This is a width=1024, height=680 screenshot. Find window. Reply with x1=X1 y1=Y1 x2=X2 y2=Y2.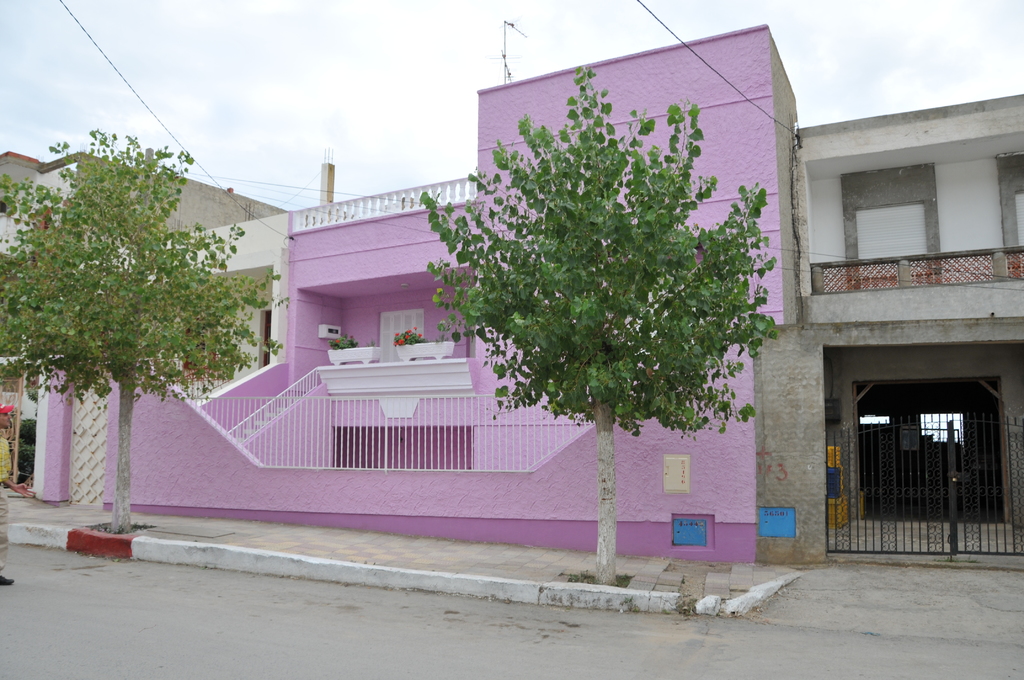
x1=257 y1=309 x2=271 y2=366.
